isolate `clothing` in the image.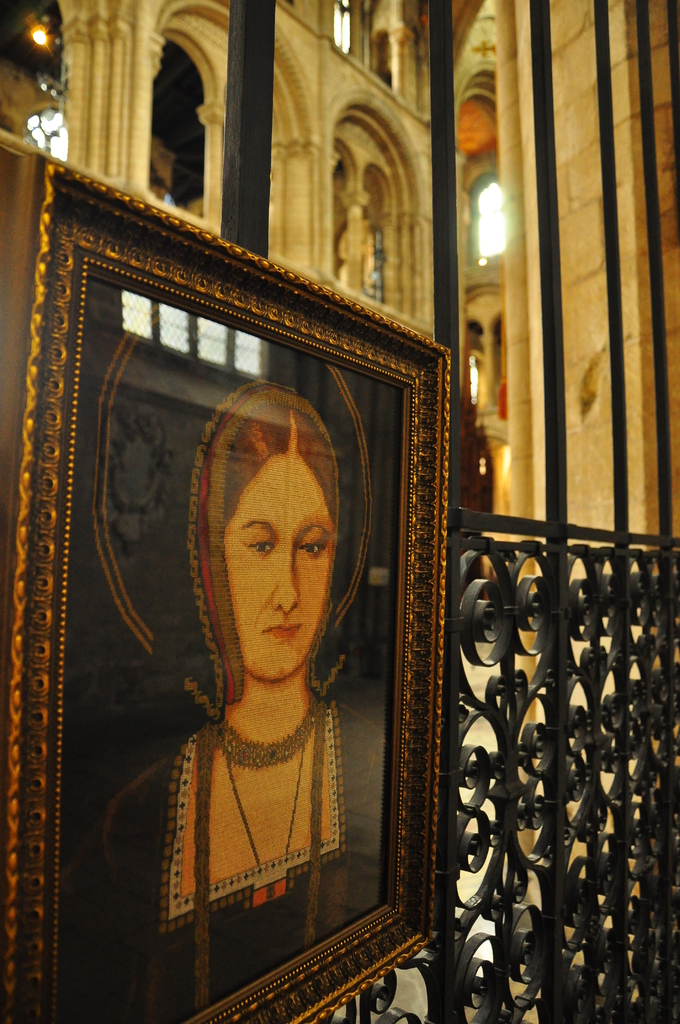
Isolated region: select_region(62, 380, 398, 942).
